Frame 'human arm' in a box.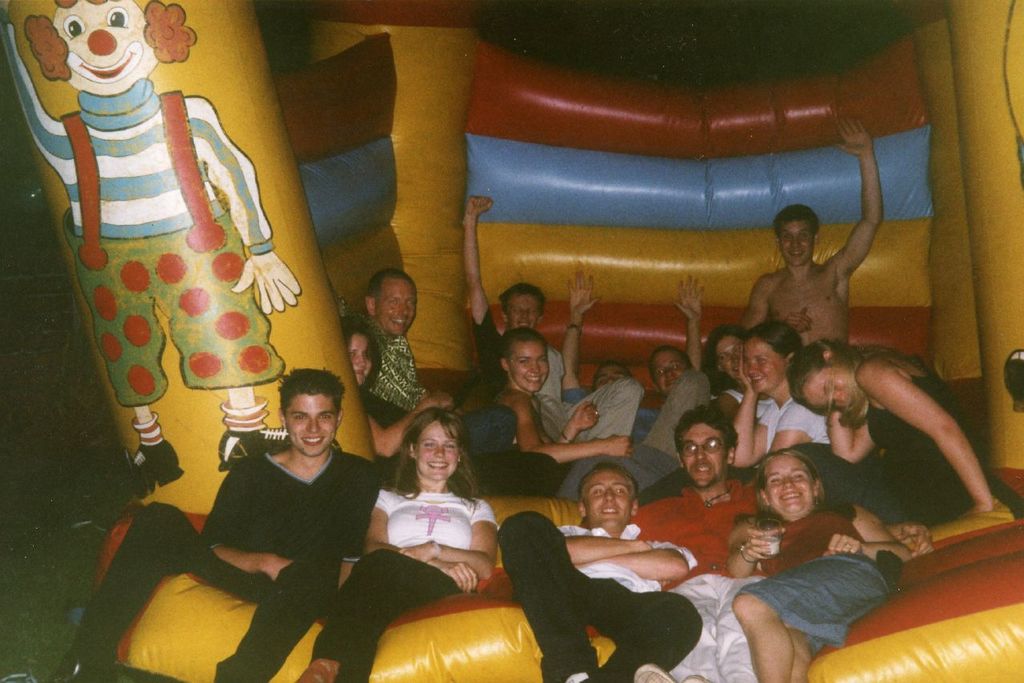
detection(769, 389, 820, 464).
